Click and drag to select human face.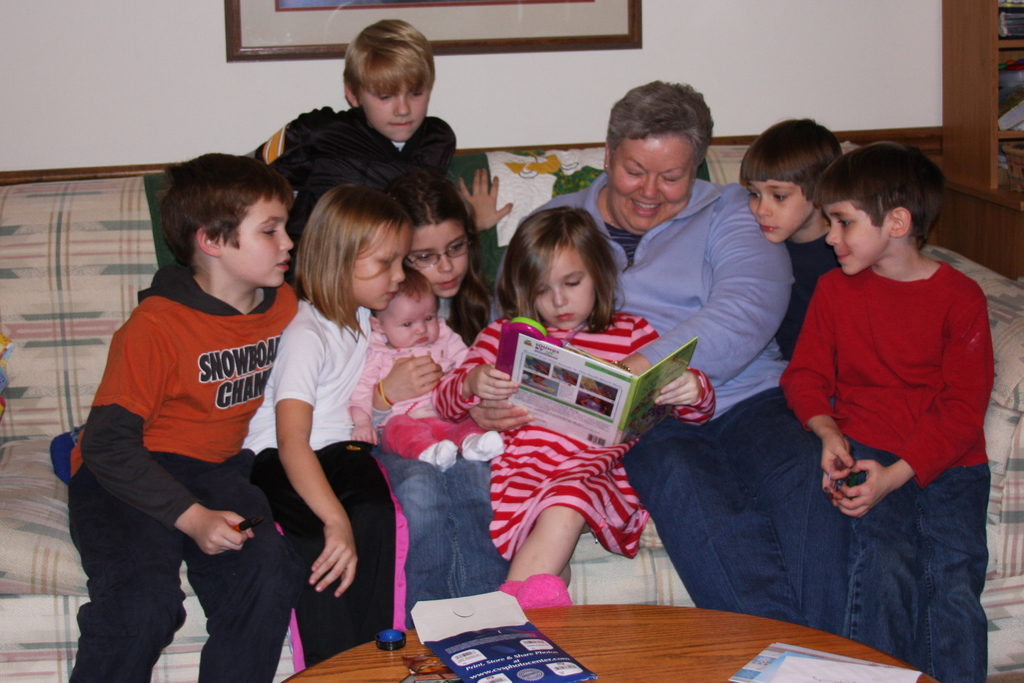
Selection: 742/170/811/241.
